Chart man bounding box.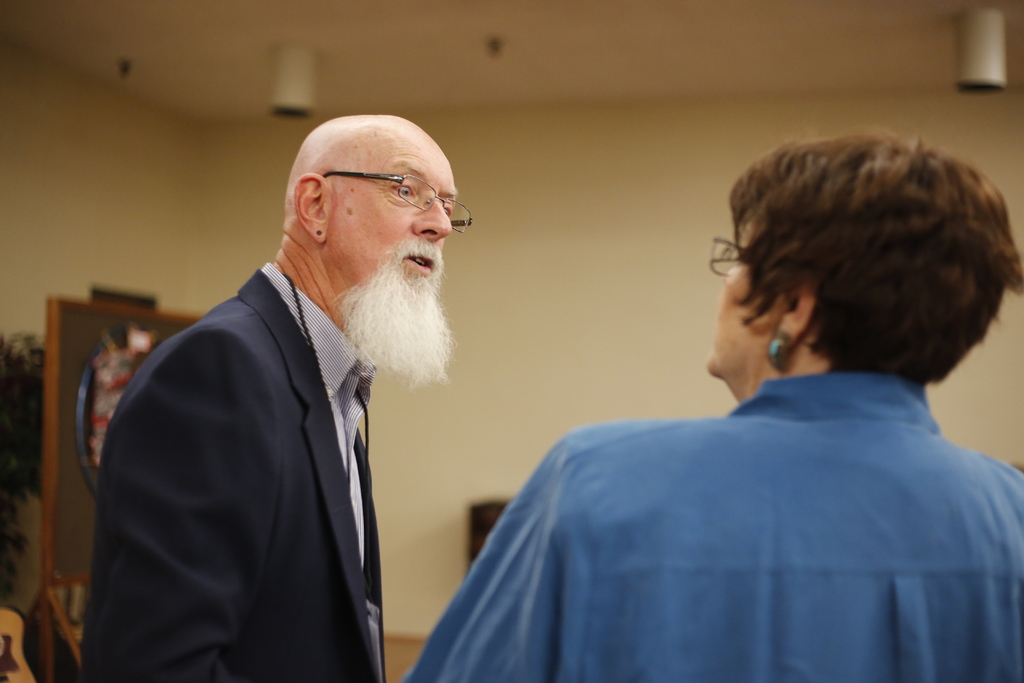
Charted: <region>54, 94, 486, 672</region>.
